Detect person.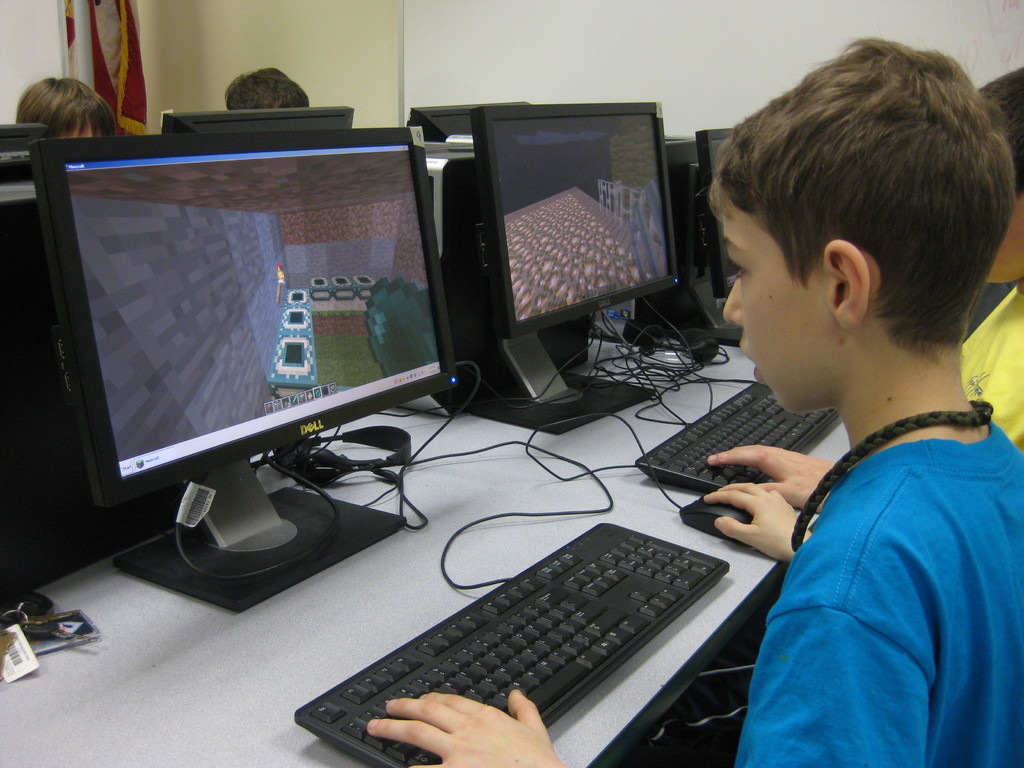
Detected at locate(221, 68, 316, 124).
